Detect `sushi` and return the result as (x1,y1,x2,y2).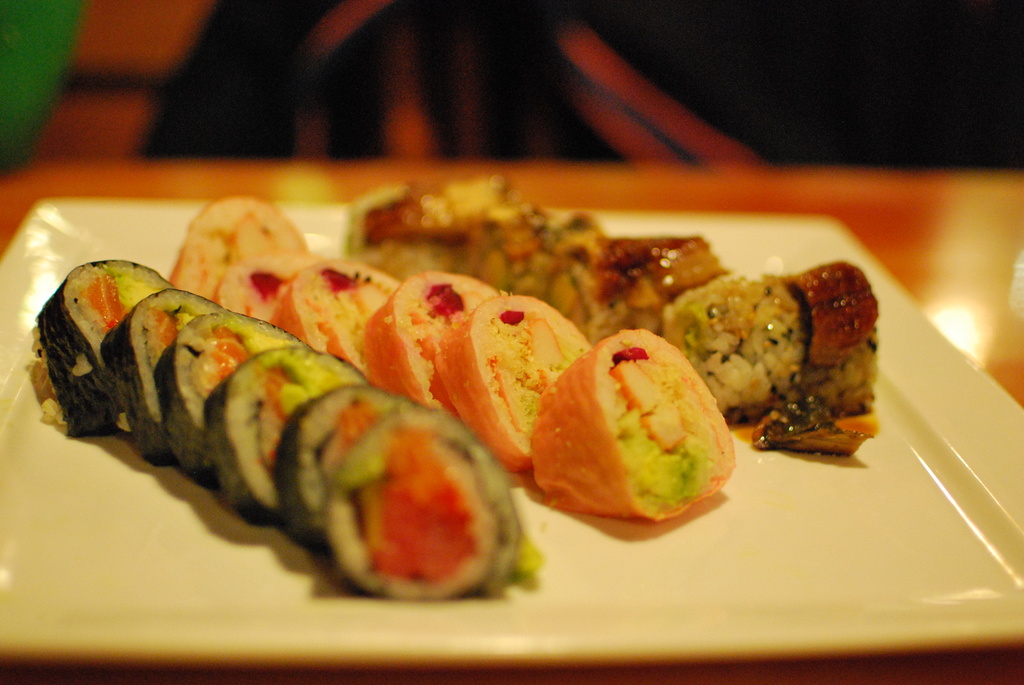
(309,408,550,594).
